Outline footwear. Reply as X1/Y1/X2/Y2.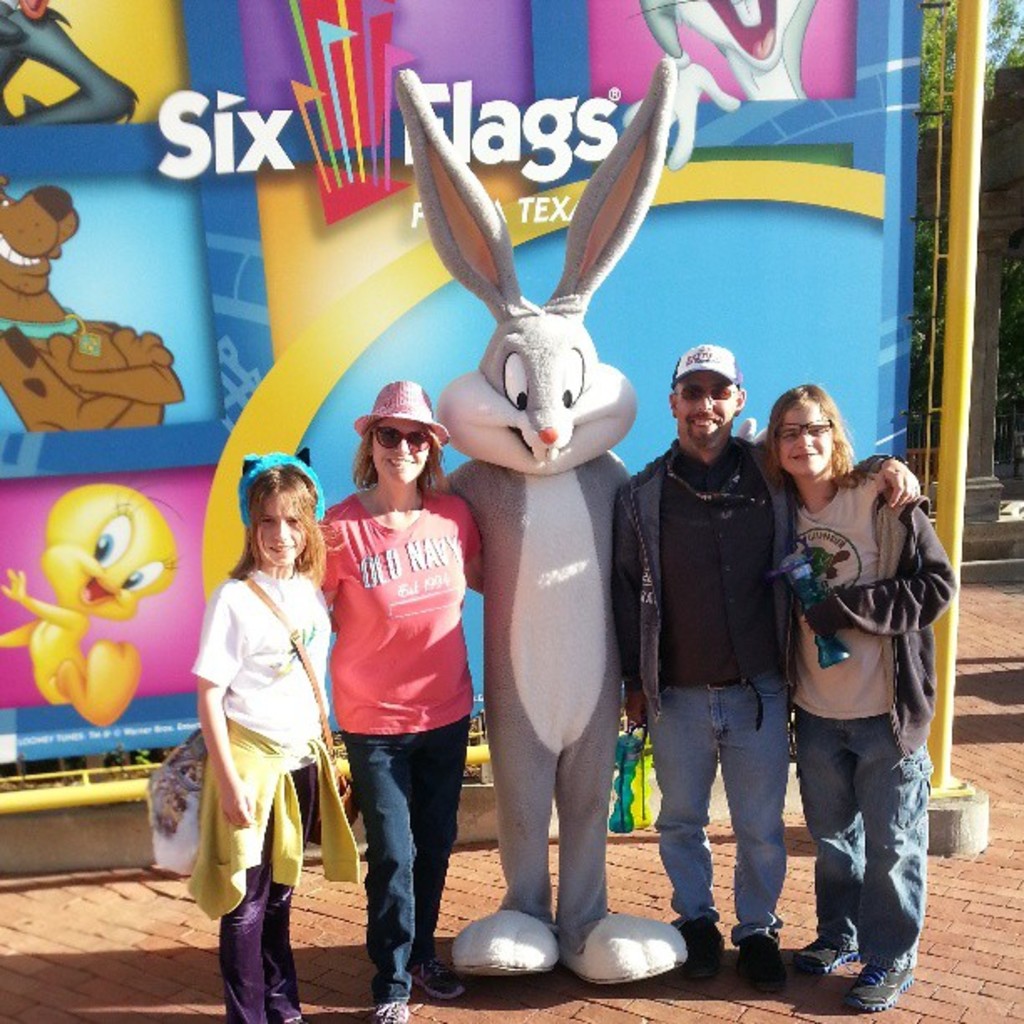
852/955/915/1006.
